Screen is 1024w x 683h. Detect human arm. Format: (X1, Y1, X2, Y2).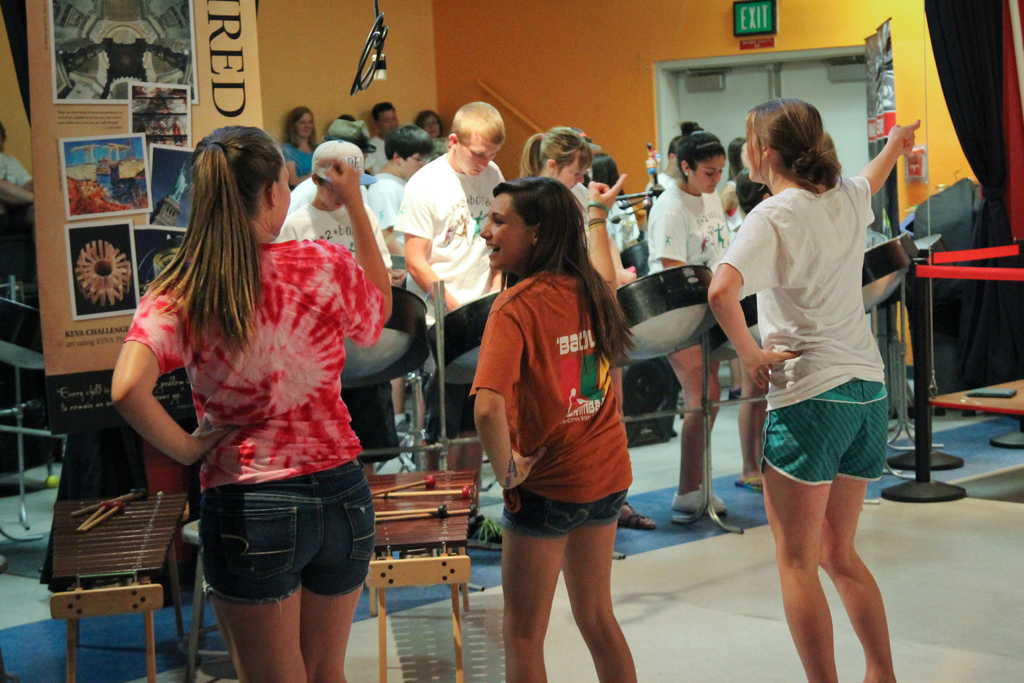
(861, 119, 921, 193).
